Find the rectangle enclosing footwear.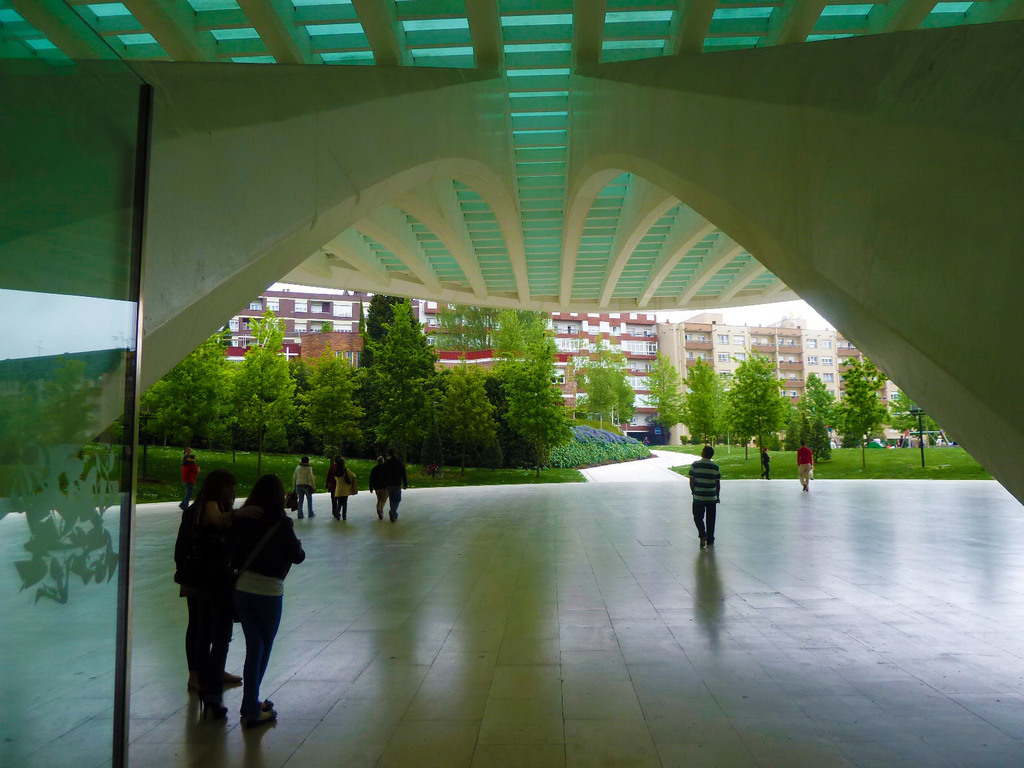
(left=696, top=533, right=708, bottom=554).
